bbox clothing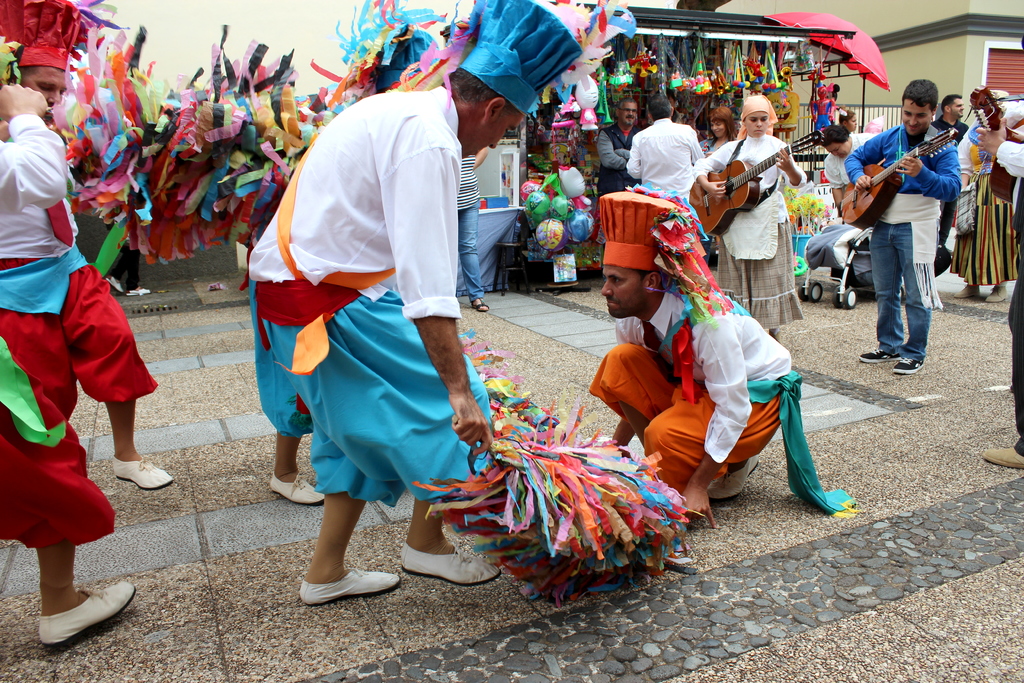
box=[111, 220, 141, 293]
